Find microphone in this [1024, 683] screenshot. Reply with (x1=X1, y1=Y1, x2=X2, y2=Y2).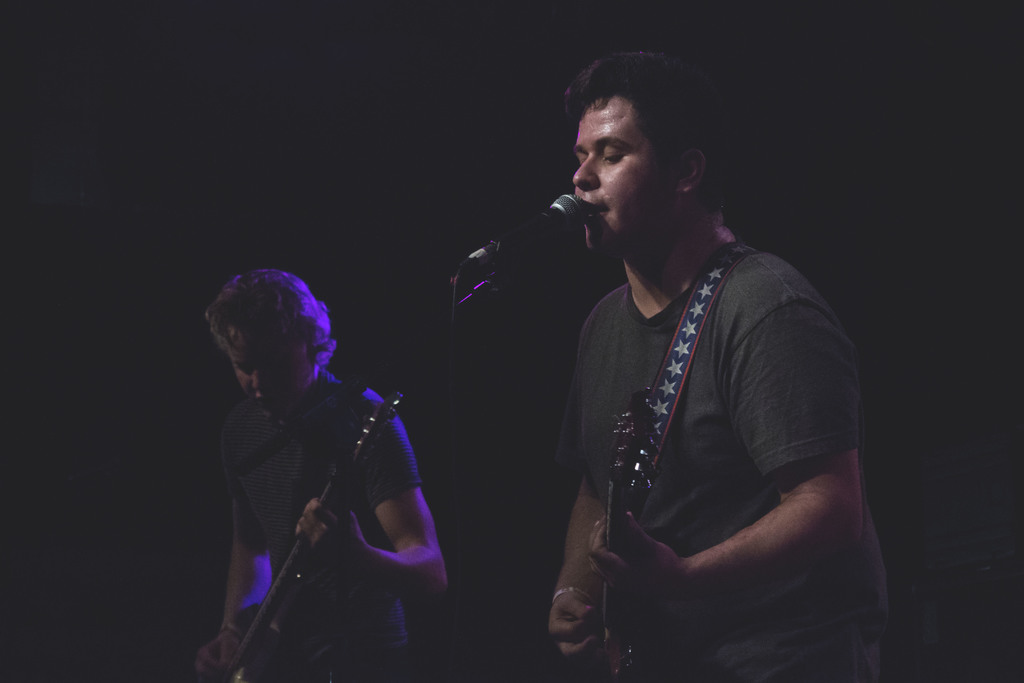
(x1=461, y1=194, x2=593, y2=283).
